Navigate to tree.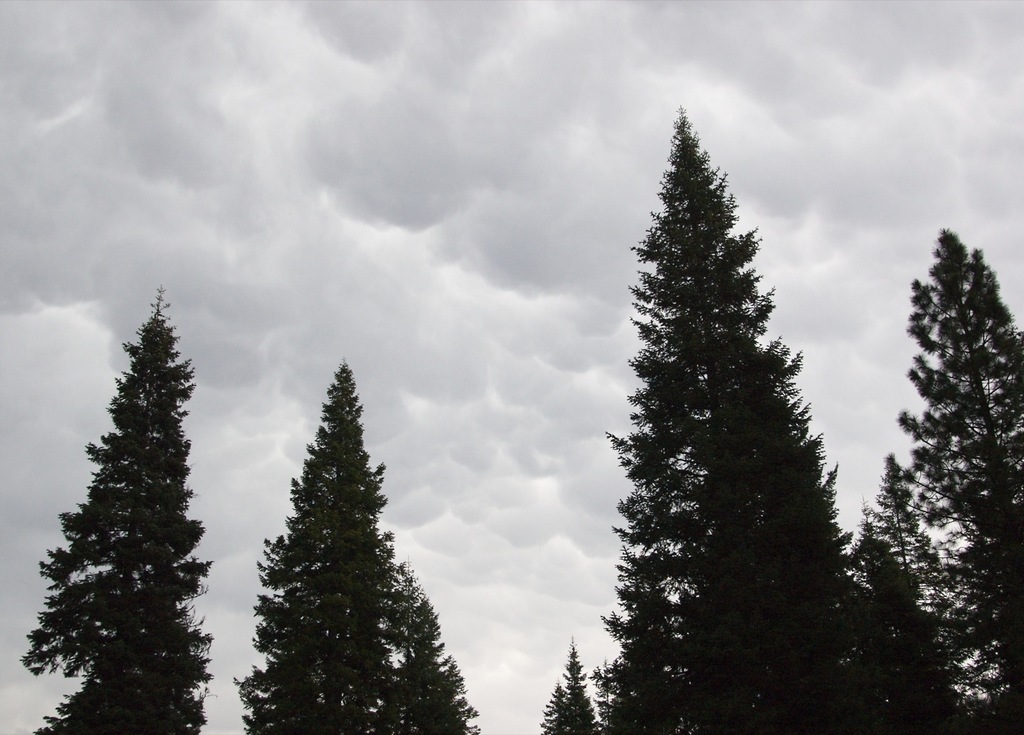
Navigation target: bbox(33, 279, 232, 728).
